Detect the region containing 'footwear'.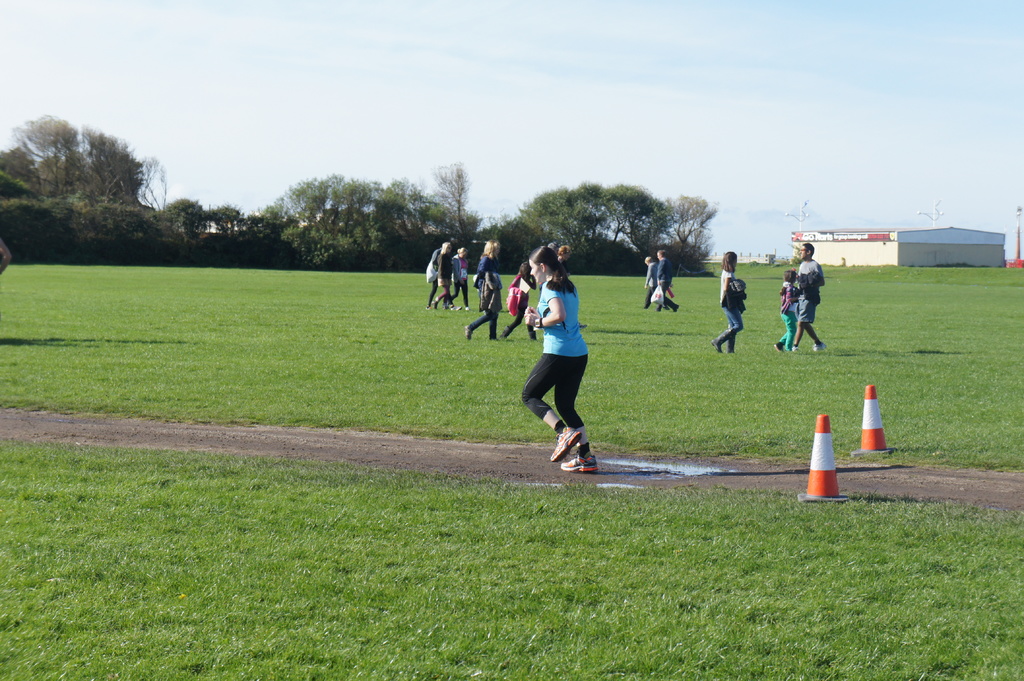
l=707, t=328, r=729, b=352.
